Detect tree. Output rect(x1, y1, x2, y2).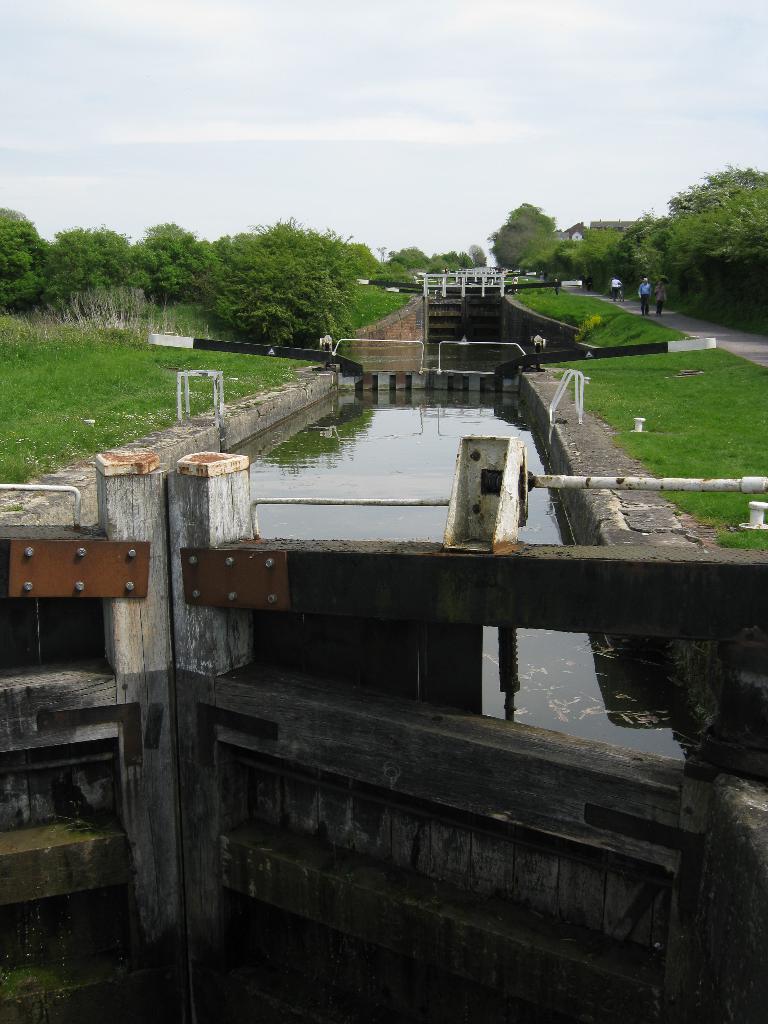
rect(492, 207, 560, 275).
